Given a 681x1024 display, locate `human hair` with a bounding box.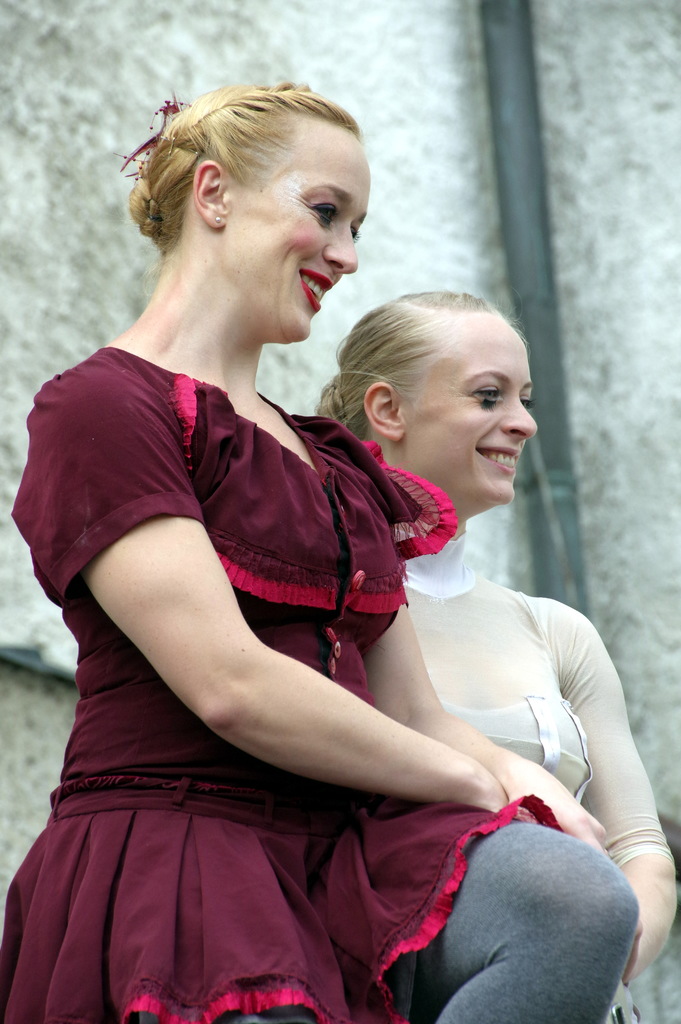
Located: 127 85 356 250.
